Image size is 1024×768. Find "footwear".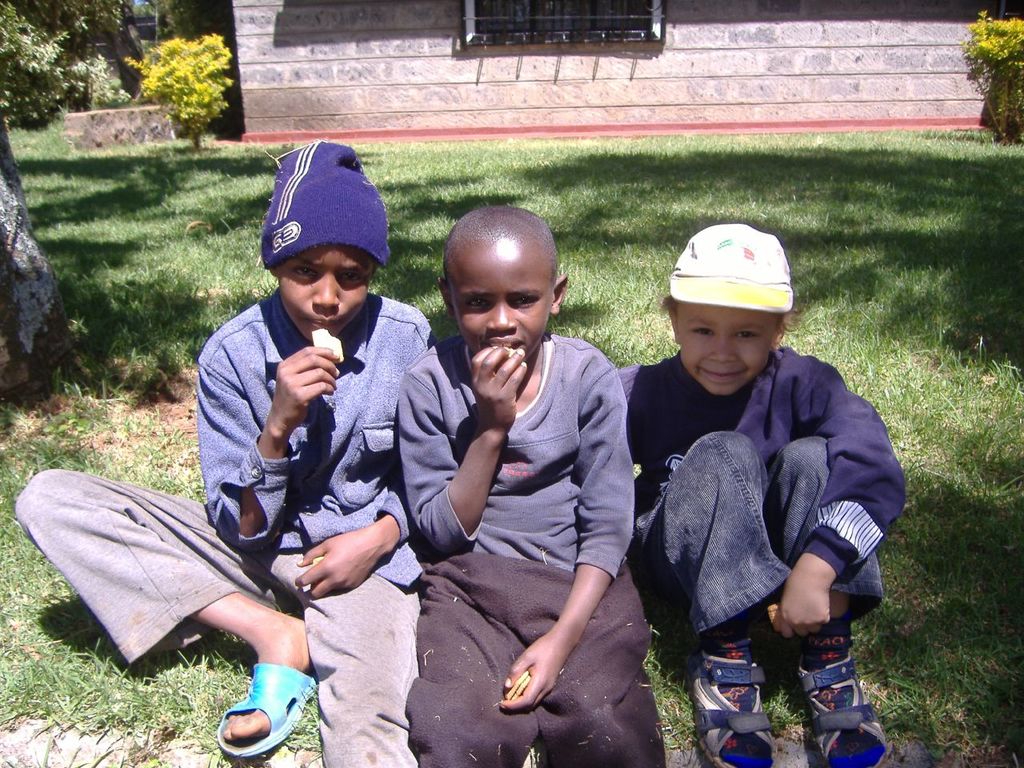
region(206, 667, 297, 753).
